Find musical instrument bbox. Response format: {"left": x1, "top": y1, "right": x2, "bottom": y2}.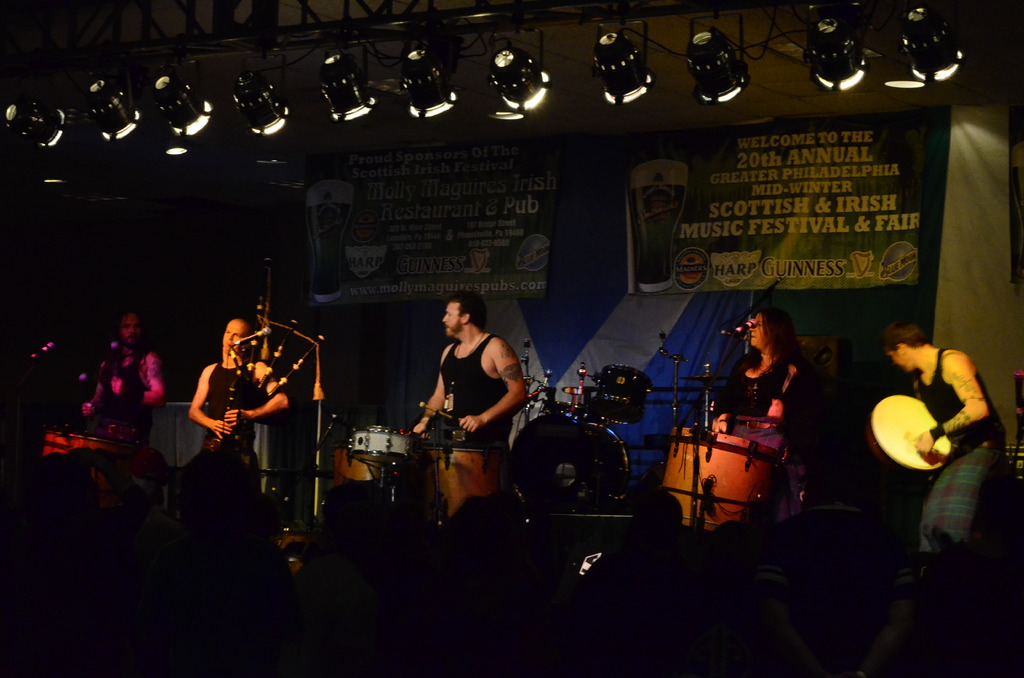
{"left": 870, "top": 385, "right": 963, "bottom": 469}.
